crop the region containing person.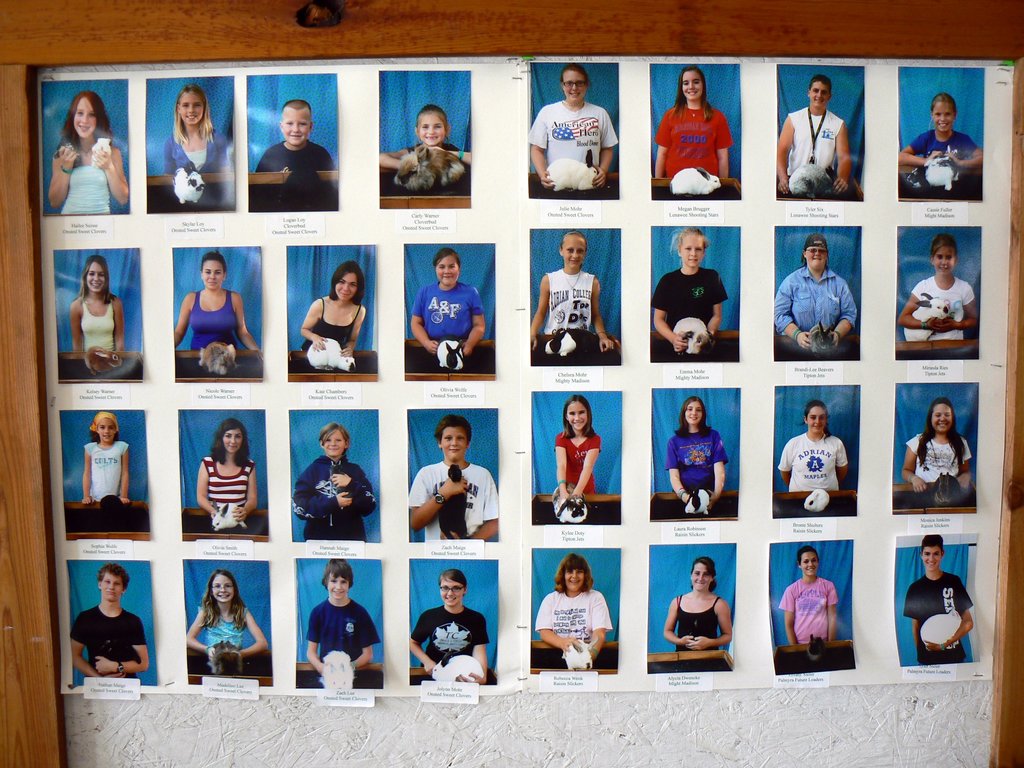
Crop region: [x1=406, y1=416, x2=499, y2=543].
